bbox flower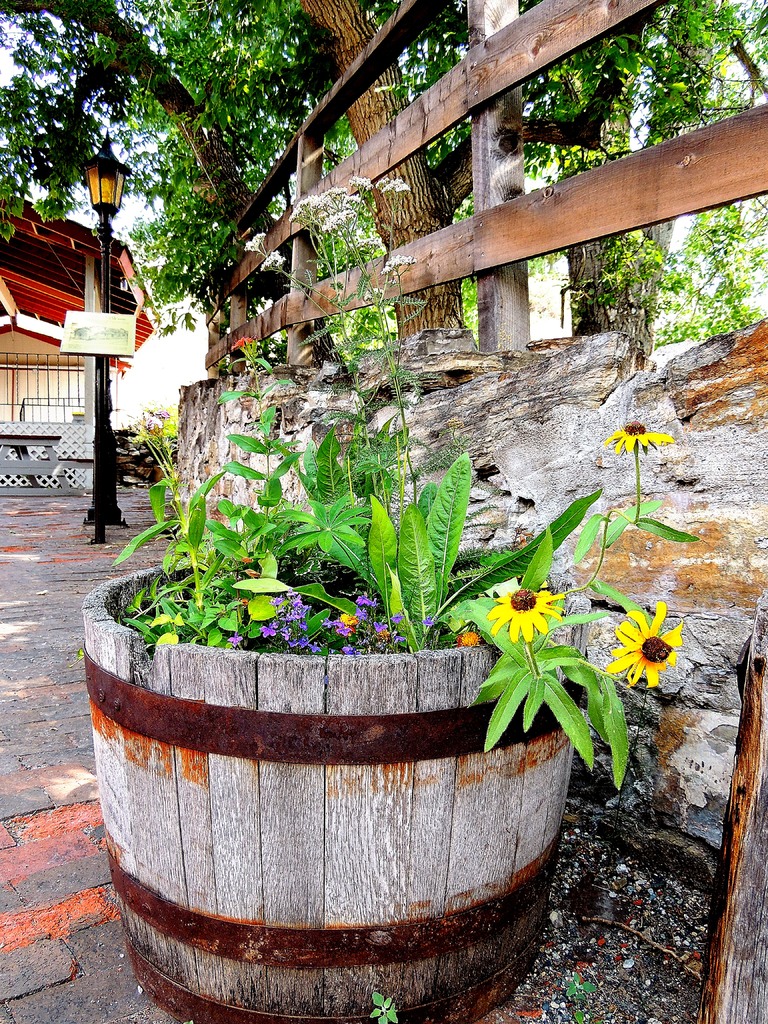
l=392, t=614, r=397, b=624
